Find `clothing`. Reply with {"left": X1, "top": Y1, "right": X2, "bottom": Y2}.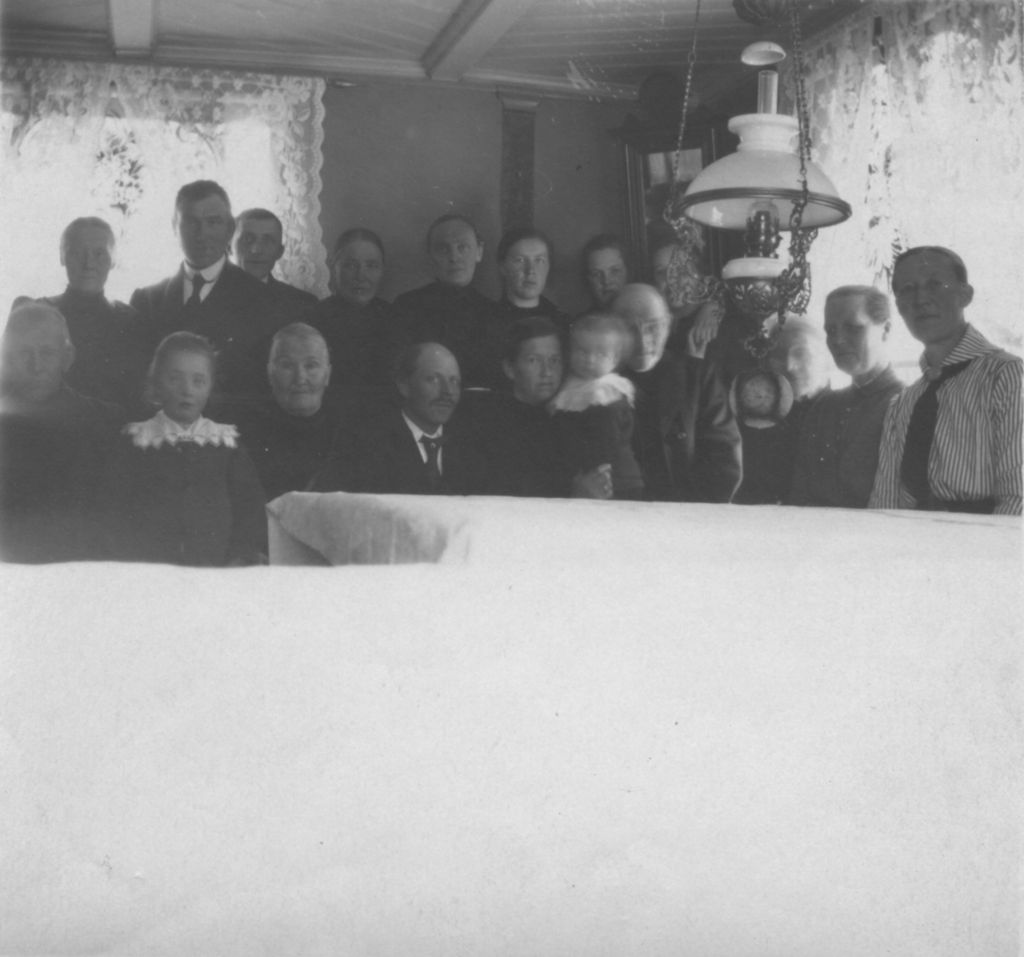
{"left": 394, "top": 415, "right": 492, "bottom": 501}.
